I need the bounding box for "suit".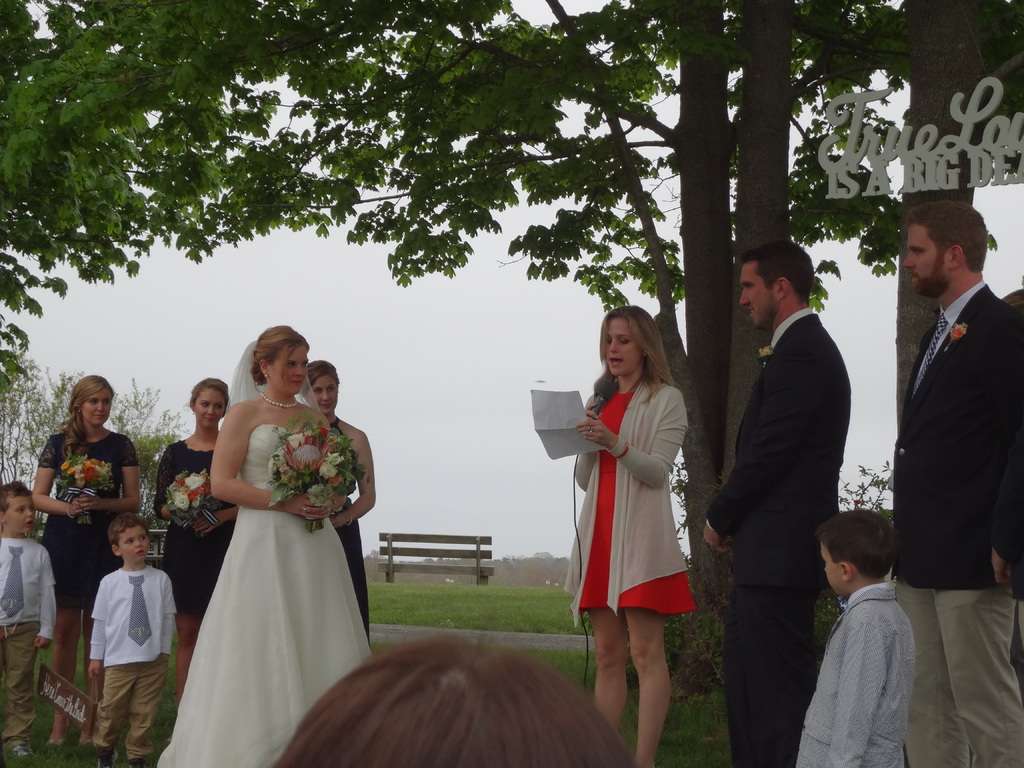
Here it is: <region>888, 278, 1010, 590</region>.
